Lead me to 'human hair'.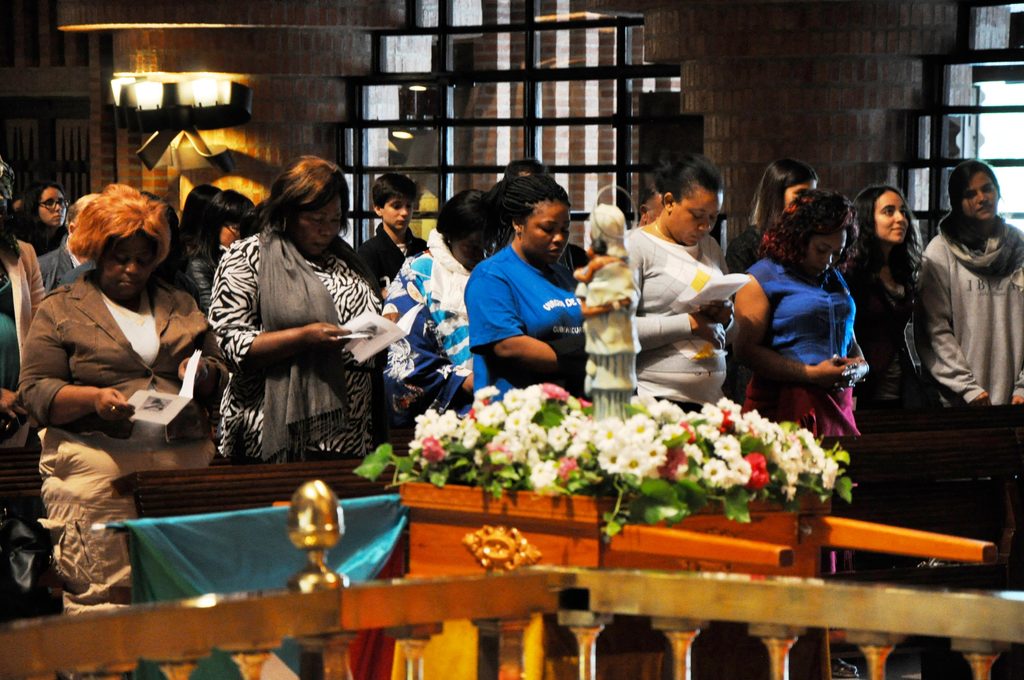
Lead to bbox(639, 182, 653, 220).
